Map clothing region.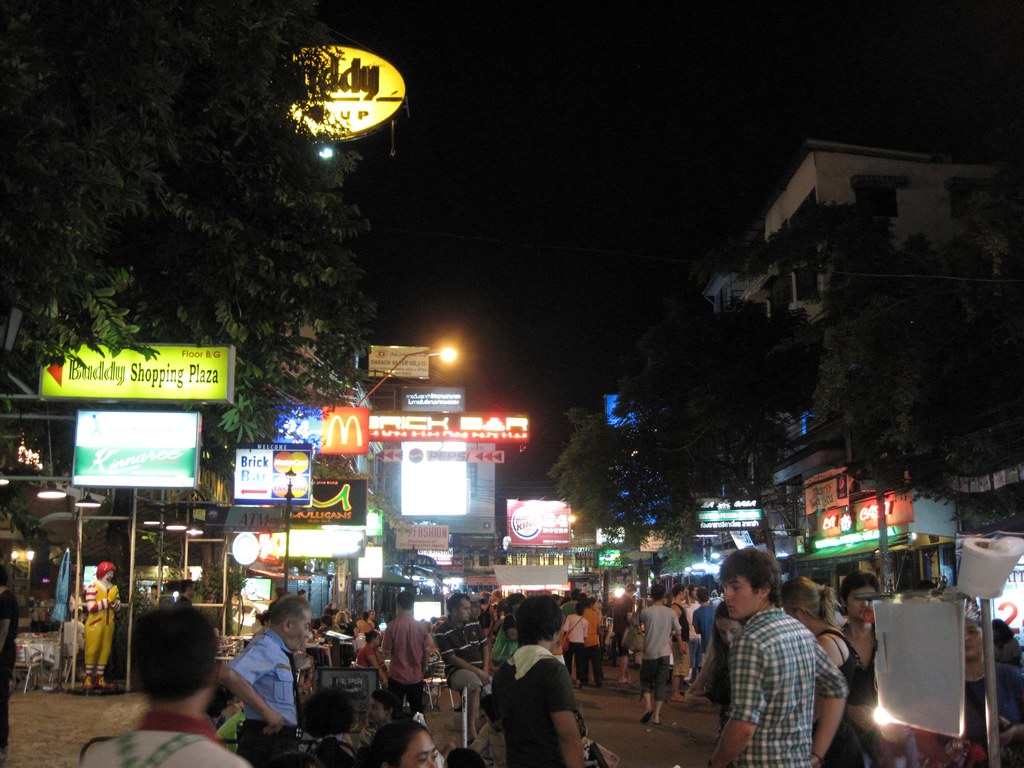
Mapped to [x1=383, y1=605, x2=428, y2=680].
